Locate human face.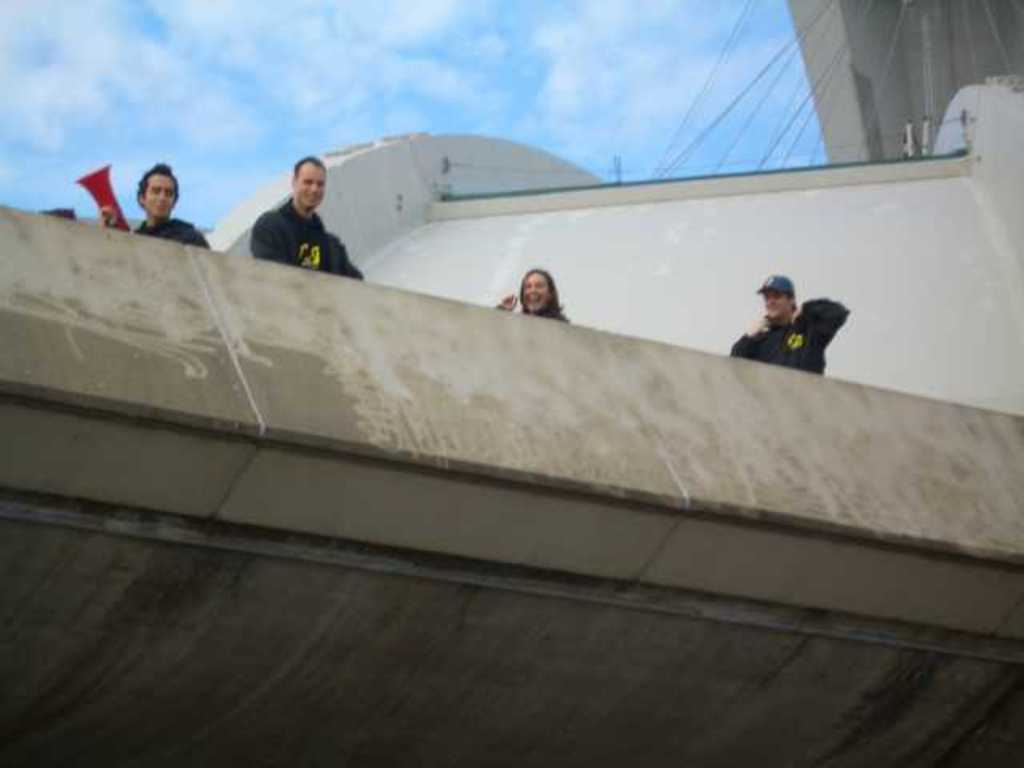
Bounding box: BBox(139, 173, 181, 218).
